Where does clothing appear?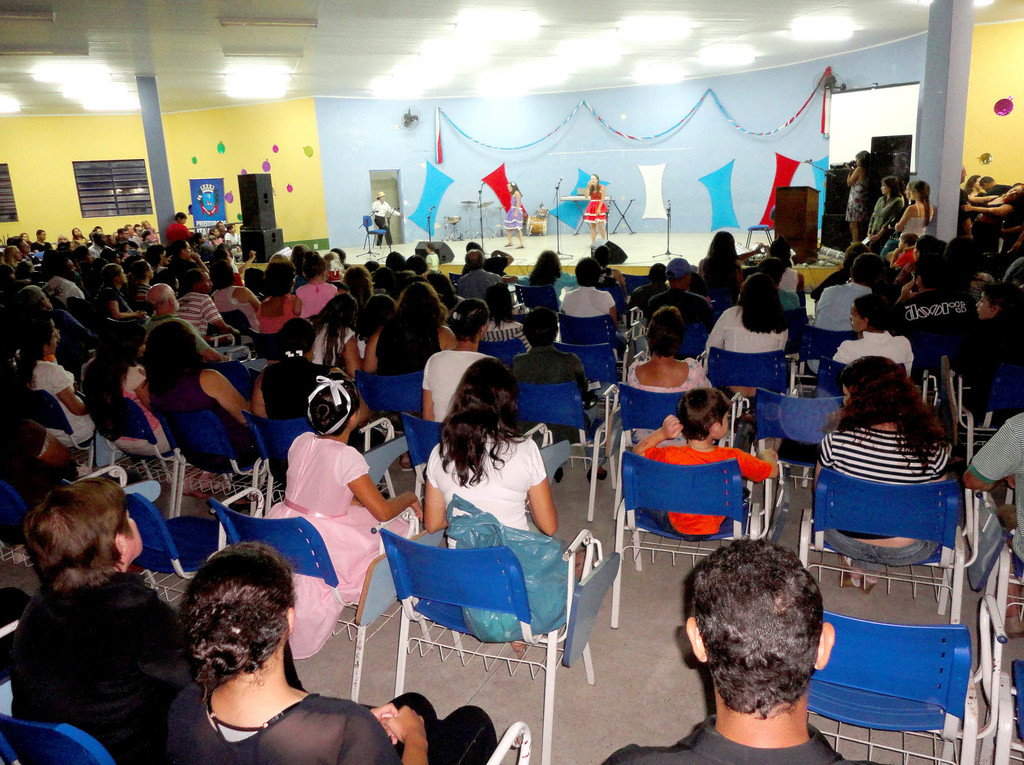
Appears at l=583, t=181, r=611, b=220.
